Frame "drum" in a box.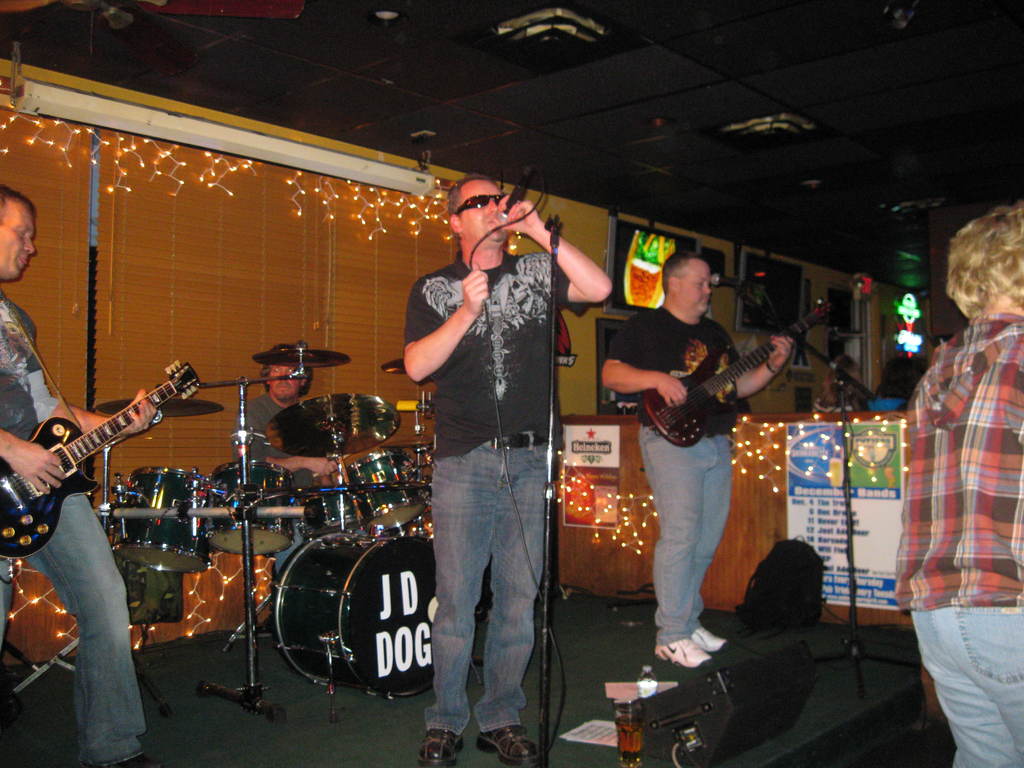
{"x1": 114, "y1": 465, "x2": 212, "y2": 573}.
